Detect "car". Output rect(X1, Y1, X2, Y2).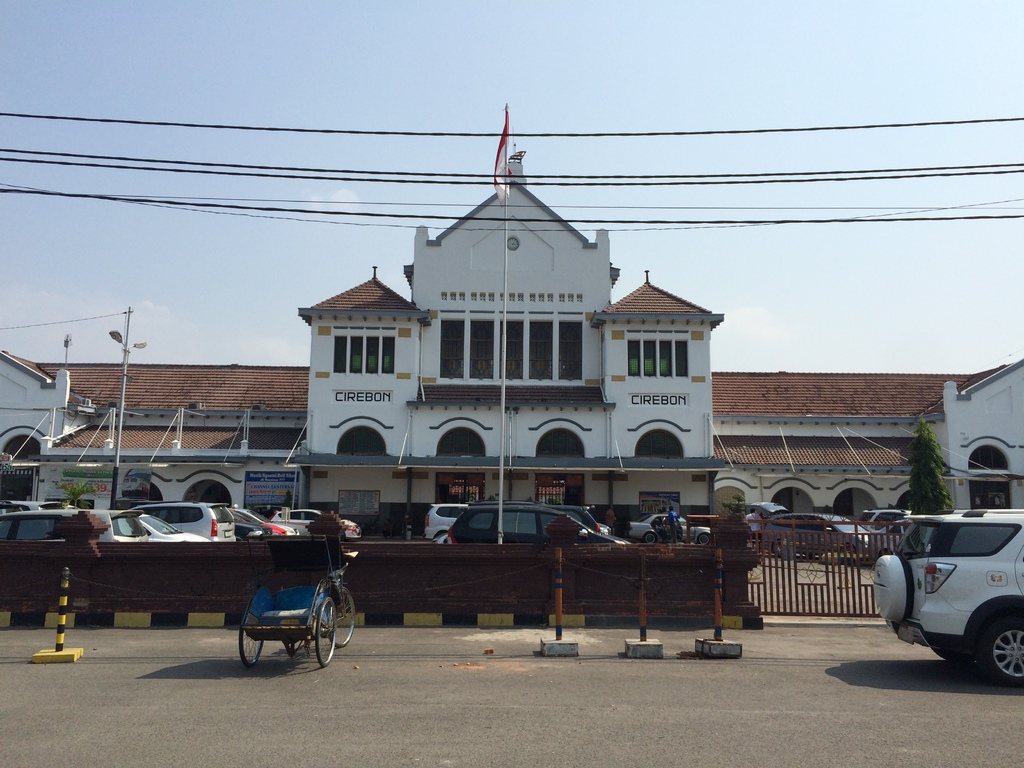
rect(628, 506, 710, 546).
